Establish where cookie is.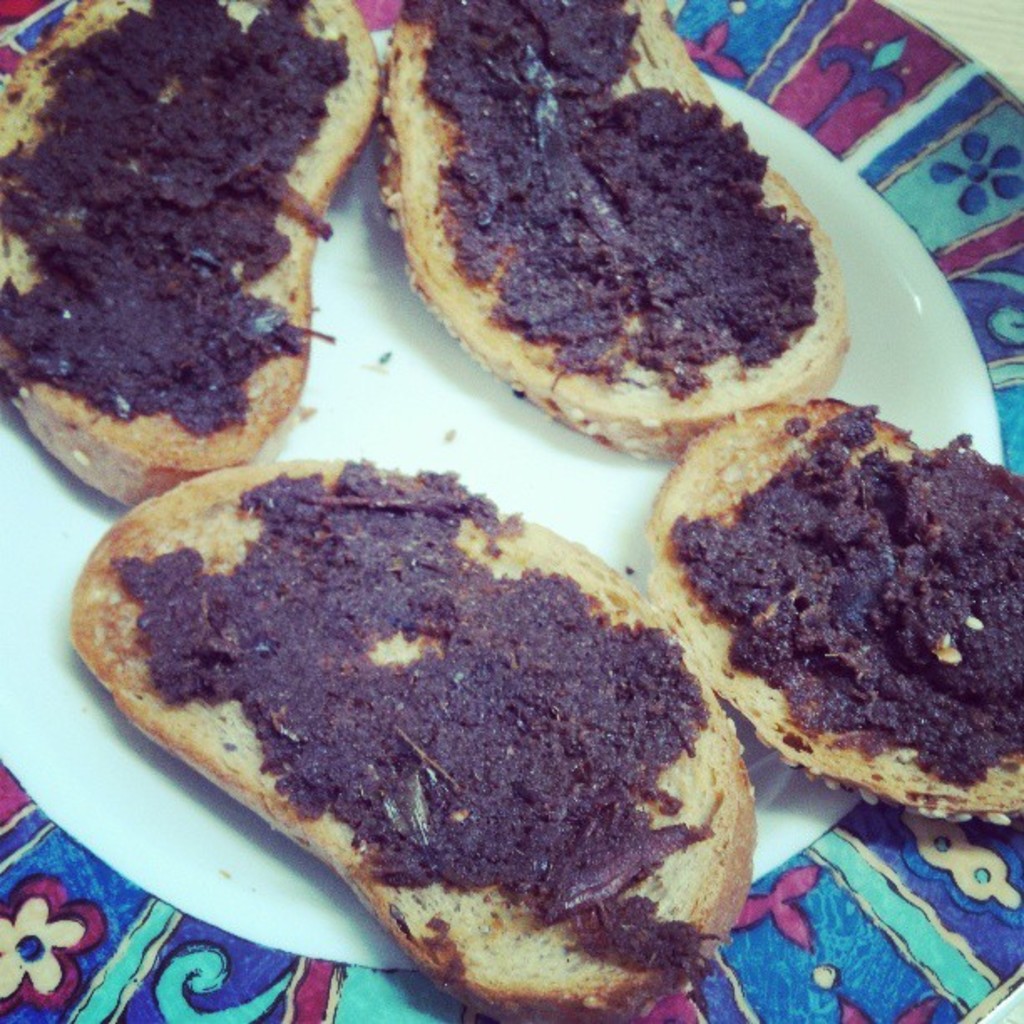
Established at [385, 0, 853, 467].
